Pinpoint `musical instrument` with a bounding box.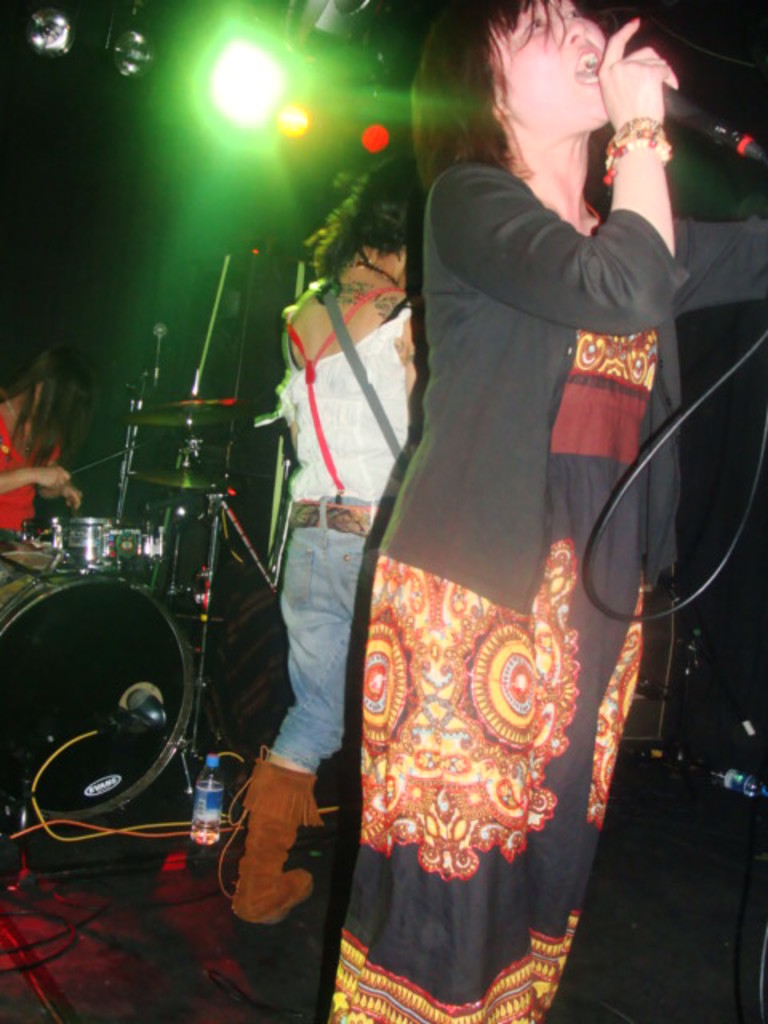
(x1=0, y1=581, x2=197, y2=819).
